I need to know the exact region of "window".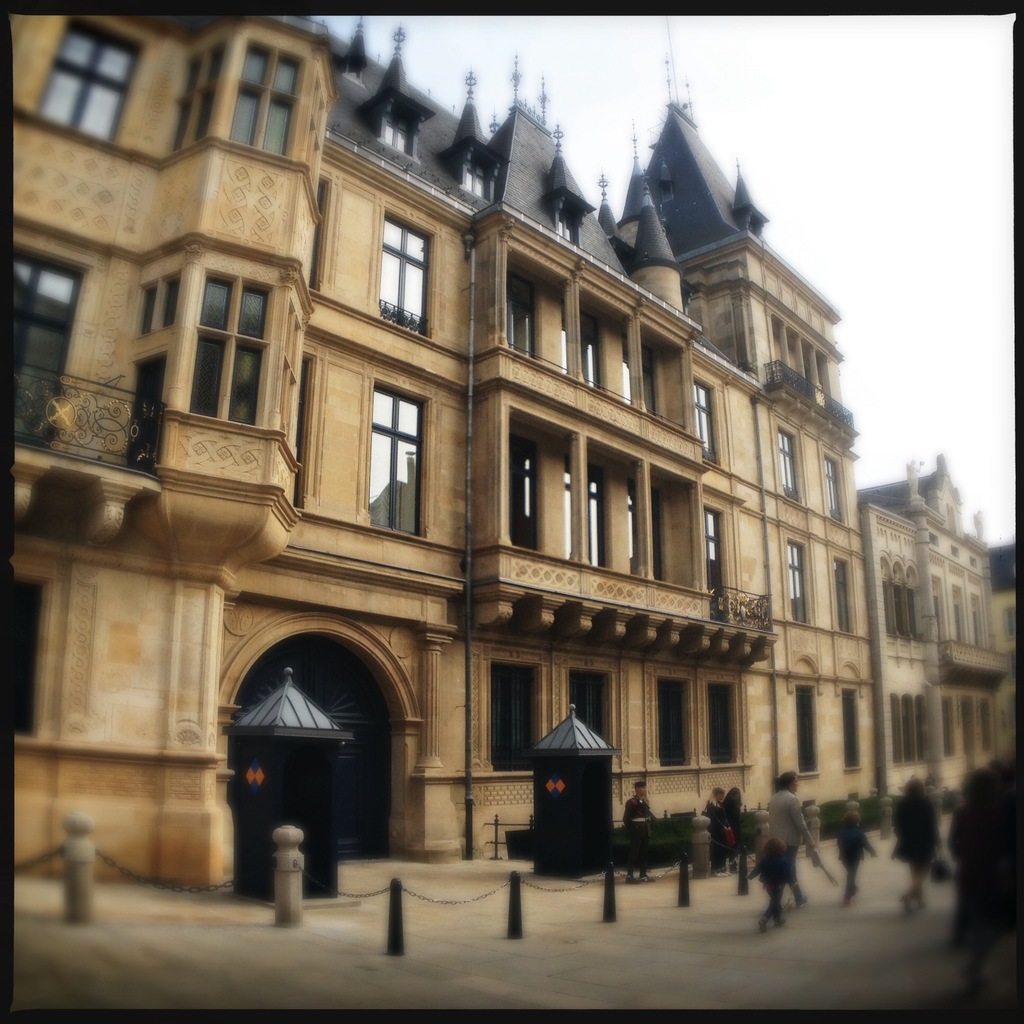
Region: detection(510, 442, 543, 552).
